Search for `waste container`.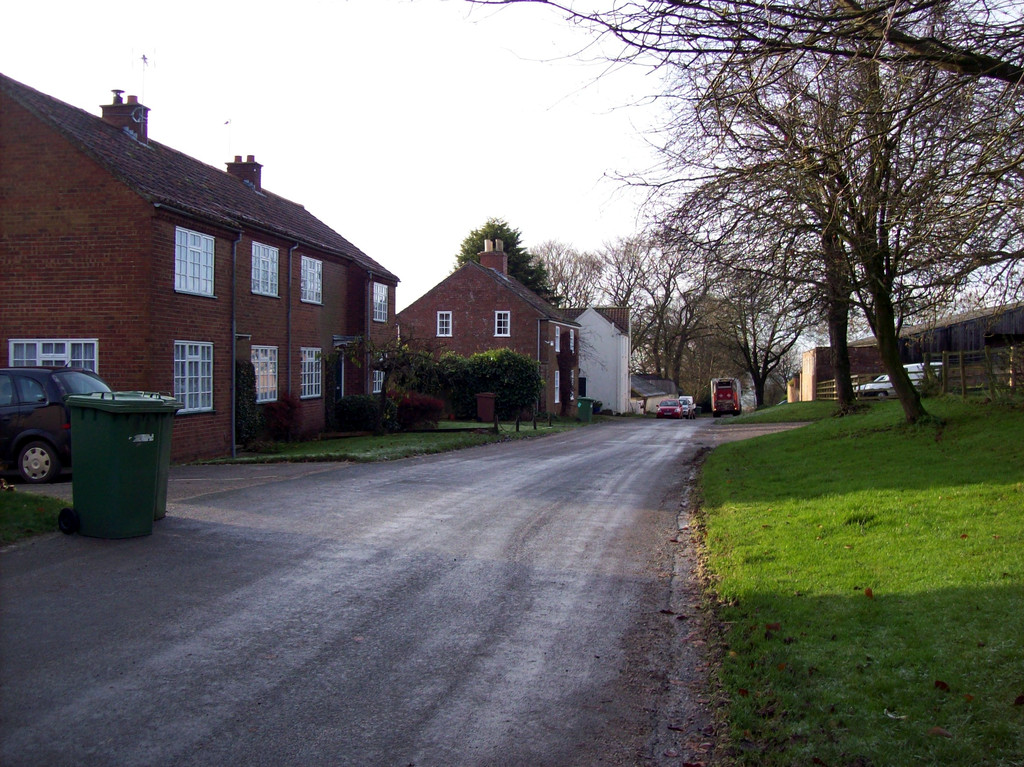
Found at bbox(572, 398, 596, 423).
